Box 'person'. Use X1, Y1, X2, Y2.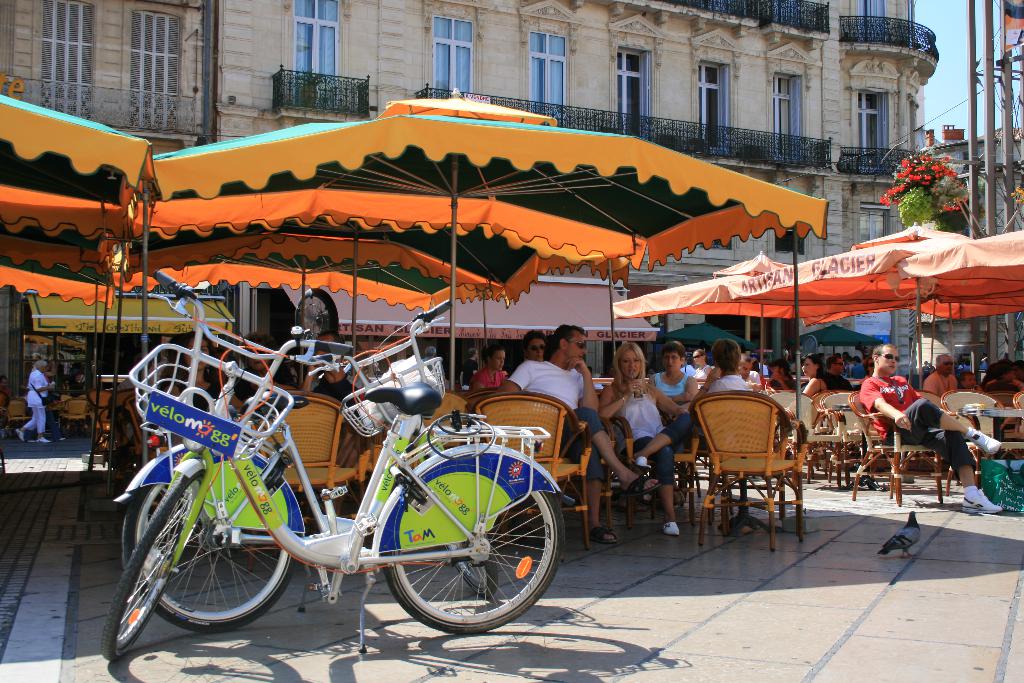
684, 340, 713, 381.
